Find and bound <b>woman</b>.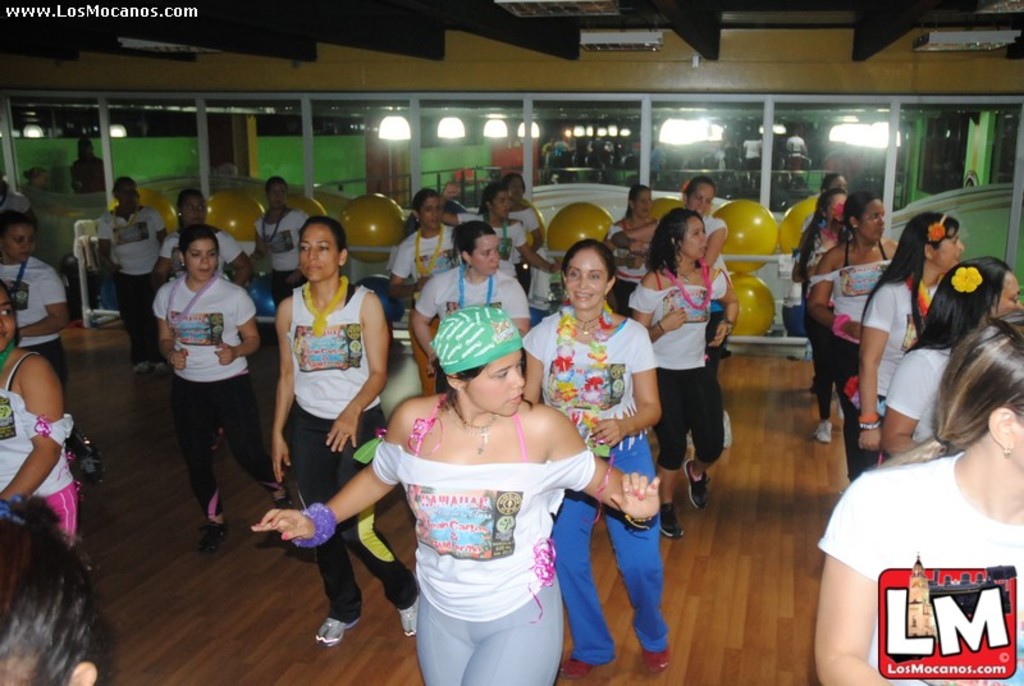
Bound: detection(151, 221, 296, 549).
